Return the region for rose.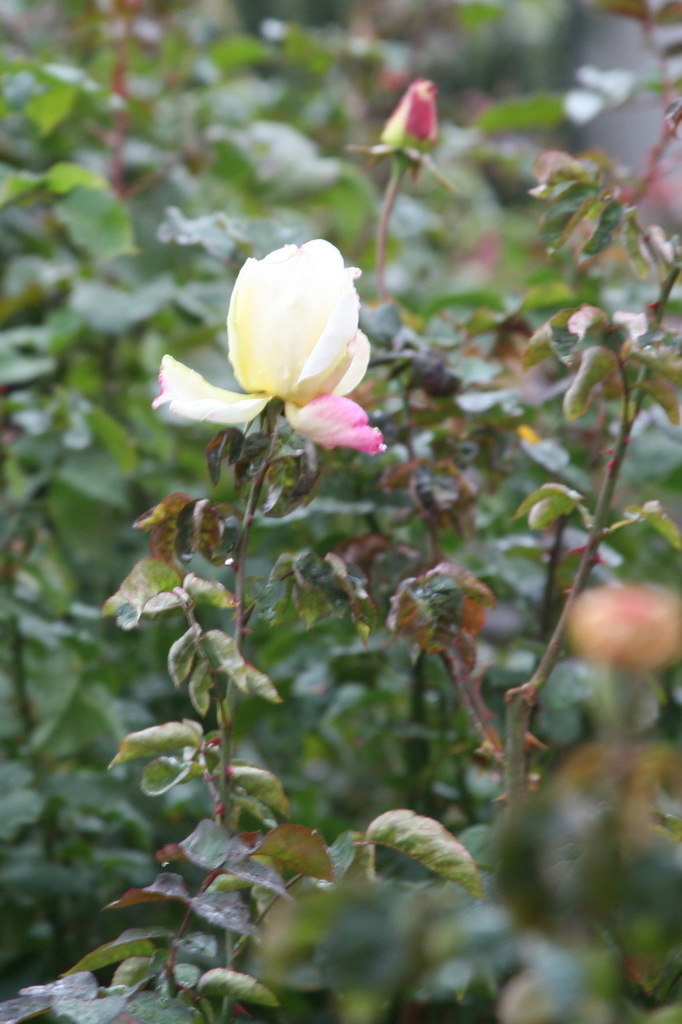
pyautogui.locateOnScreen(143, 234, 391, 458).
